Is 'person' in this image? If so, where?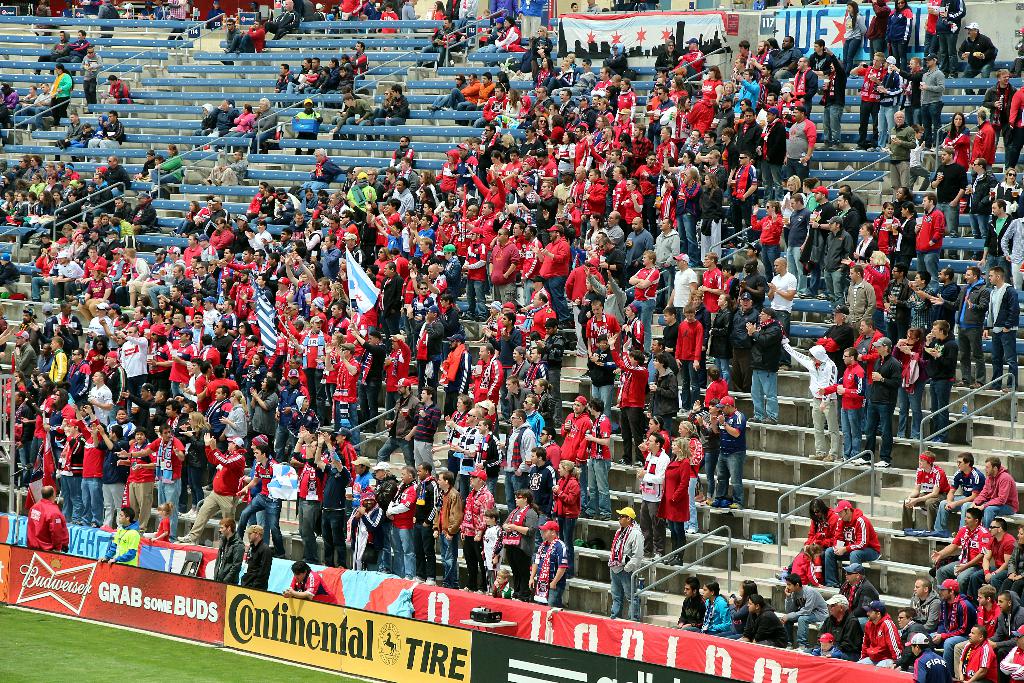
Yes, at select_region(907, 449, 943, 533).
